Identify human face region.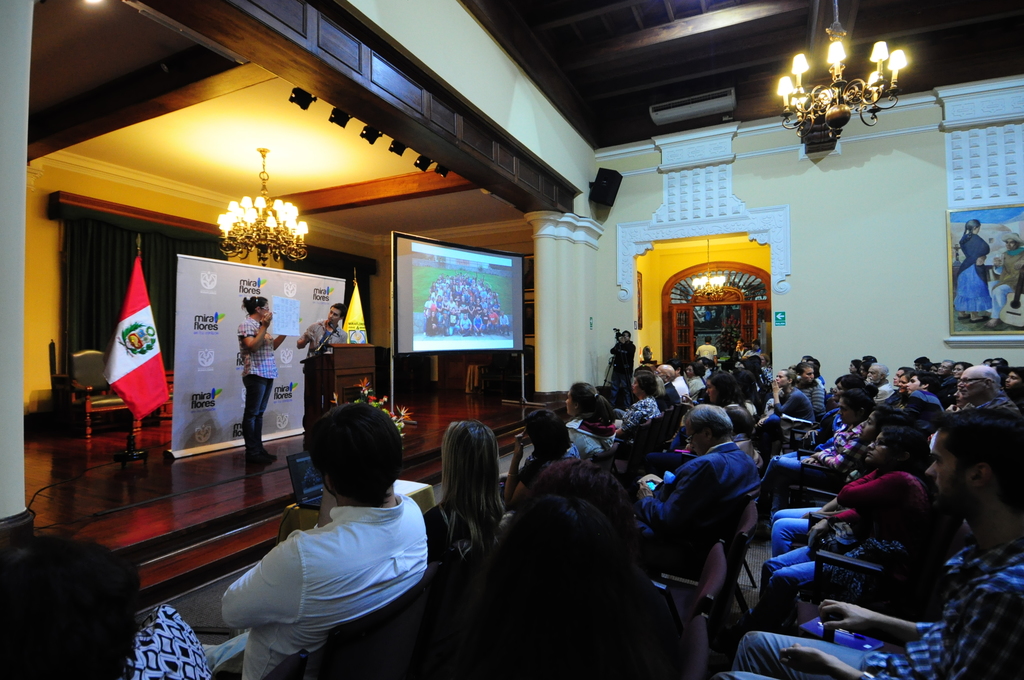
Region: left=901, top=374, right=921, bottom=395.
